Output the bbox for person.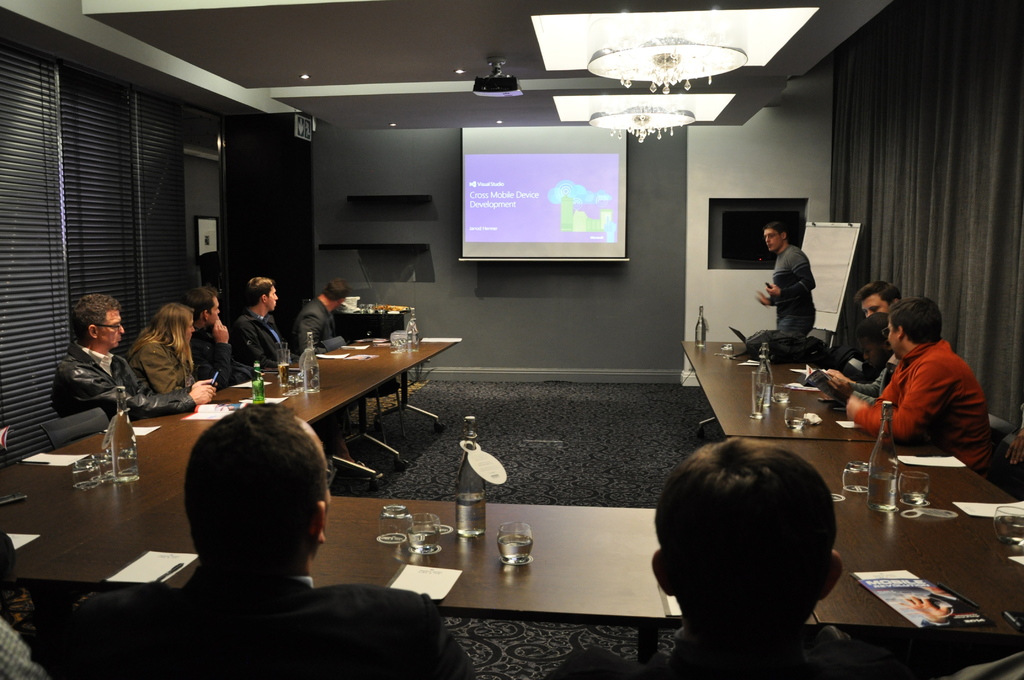
753, 219, 817, 334.
